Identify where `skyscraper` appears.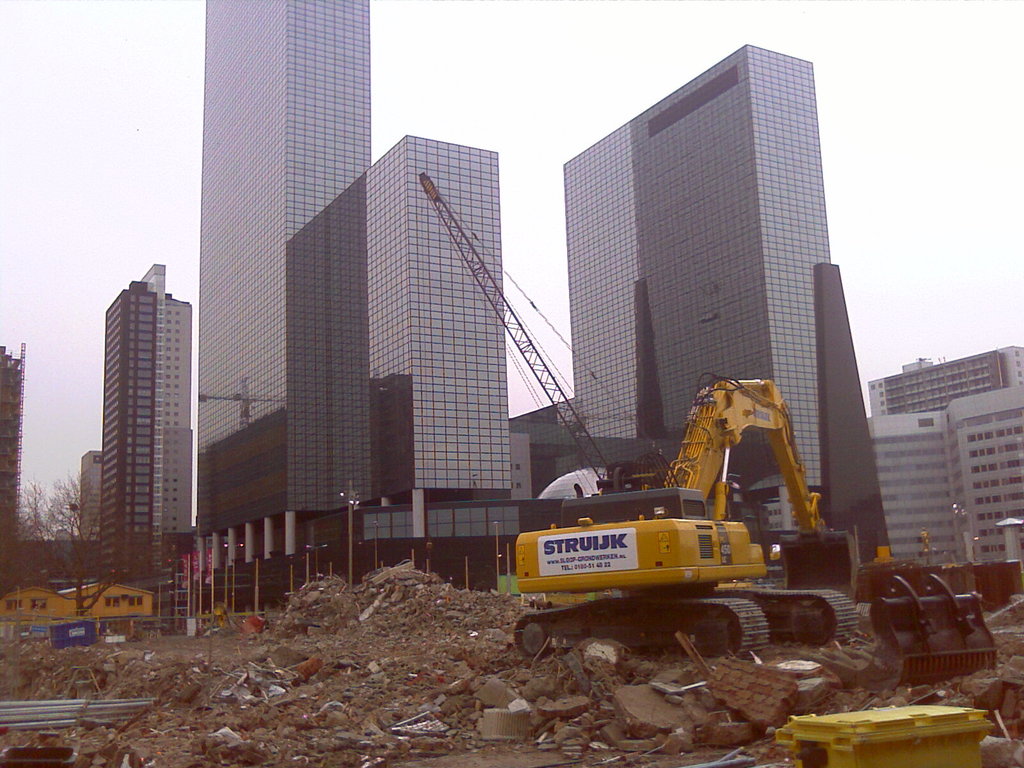
Appears at rect(94, 257, 200, 579).
